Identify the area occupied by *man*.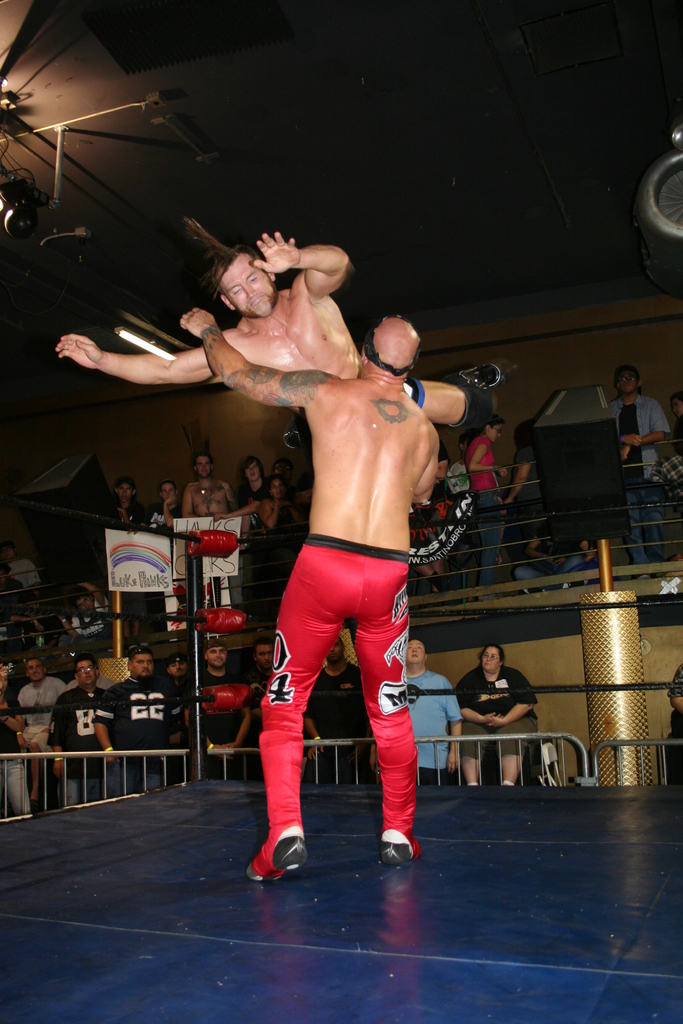
Area: (52,227,506,428).
